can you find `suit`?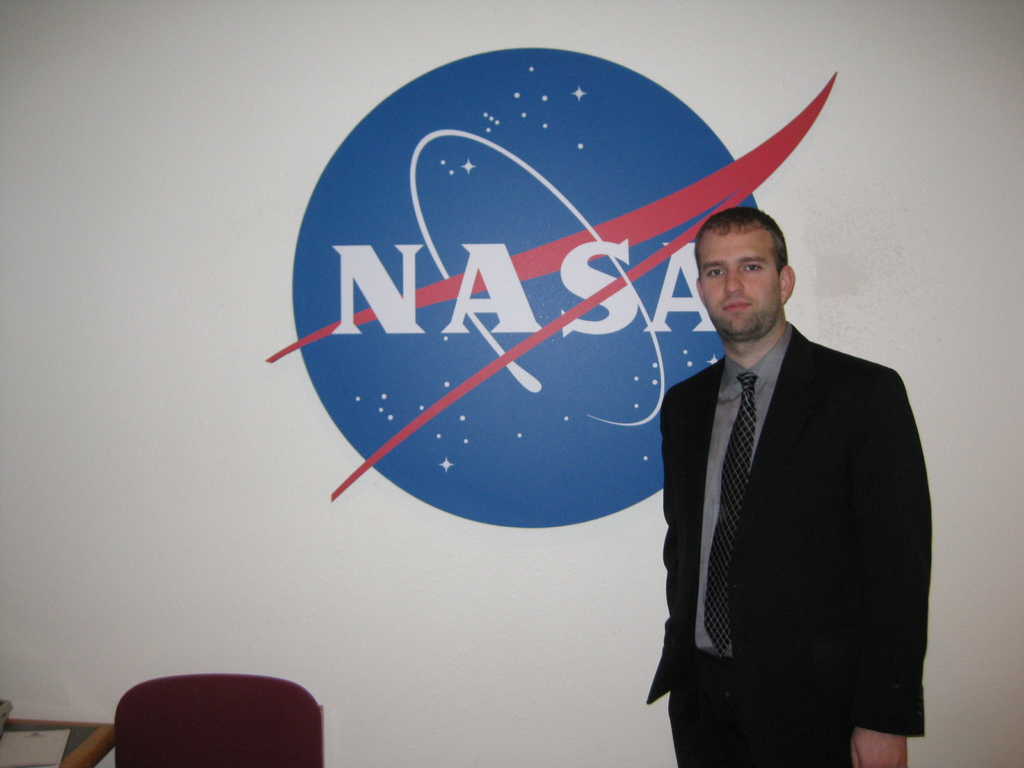
Yes, bounding box: [639, 225, 931, 764].
